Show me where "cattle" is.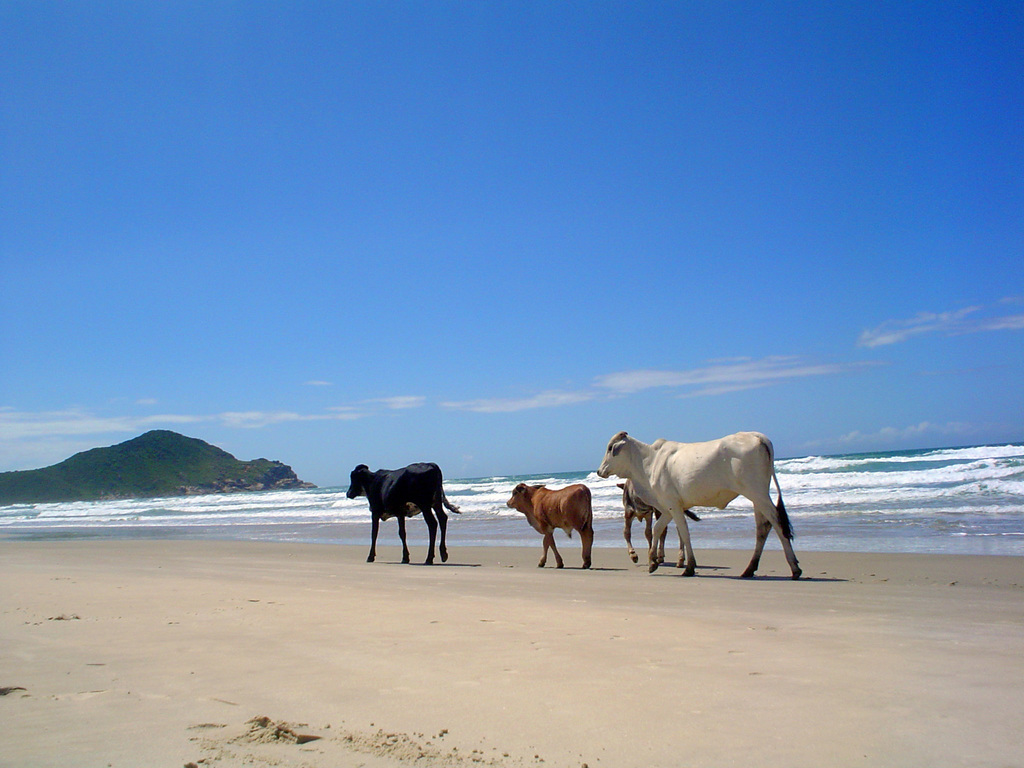
"cattle" is at region(348, 463, 460, 561).
